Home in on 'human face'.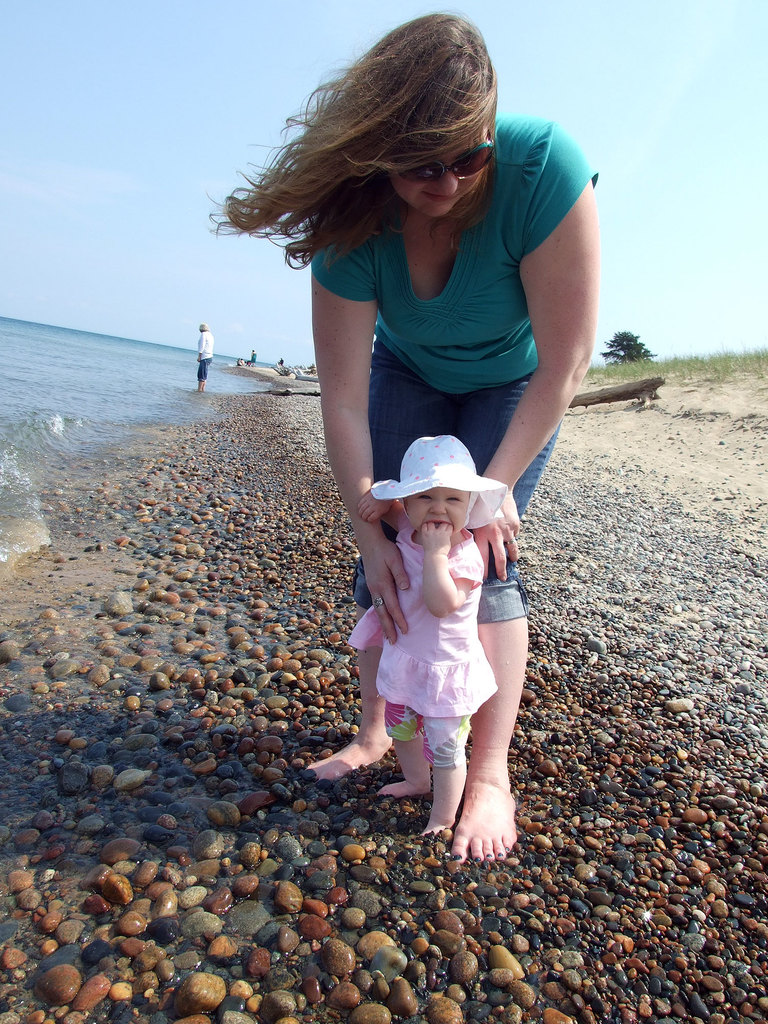
Homed in at box(403, 490, 471, 534).
